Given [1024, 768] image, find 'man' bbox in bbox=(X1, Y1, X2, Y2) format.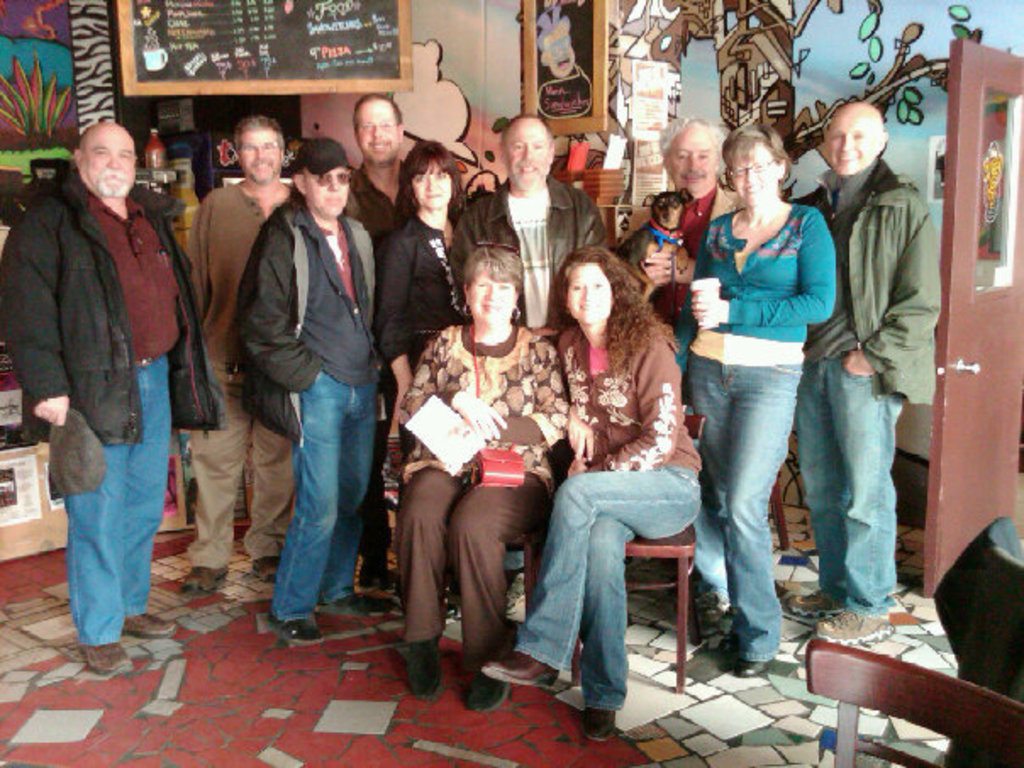
bbox=(470, 119, 614, 605).
